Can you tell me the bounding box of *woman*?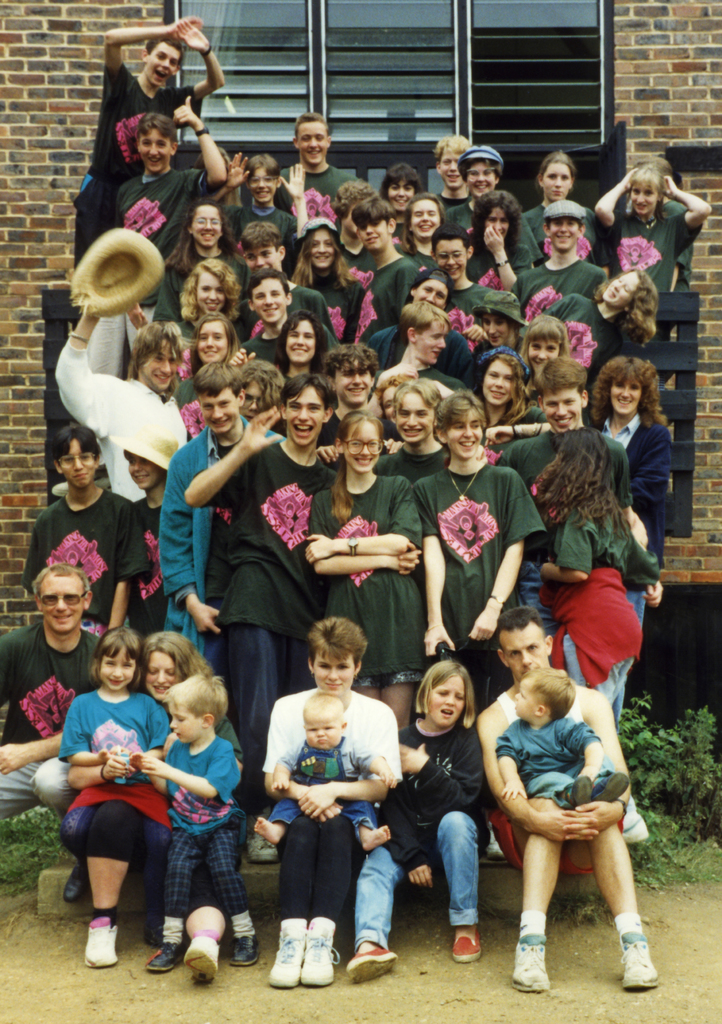
507/306/578/397.
